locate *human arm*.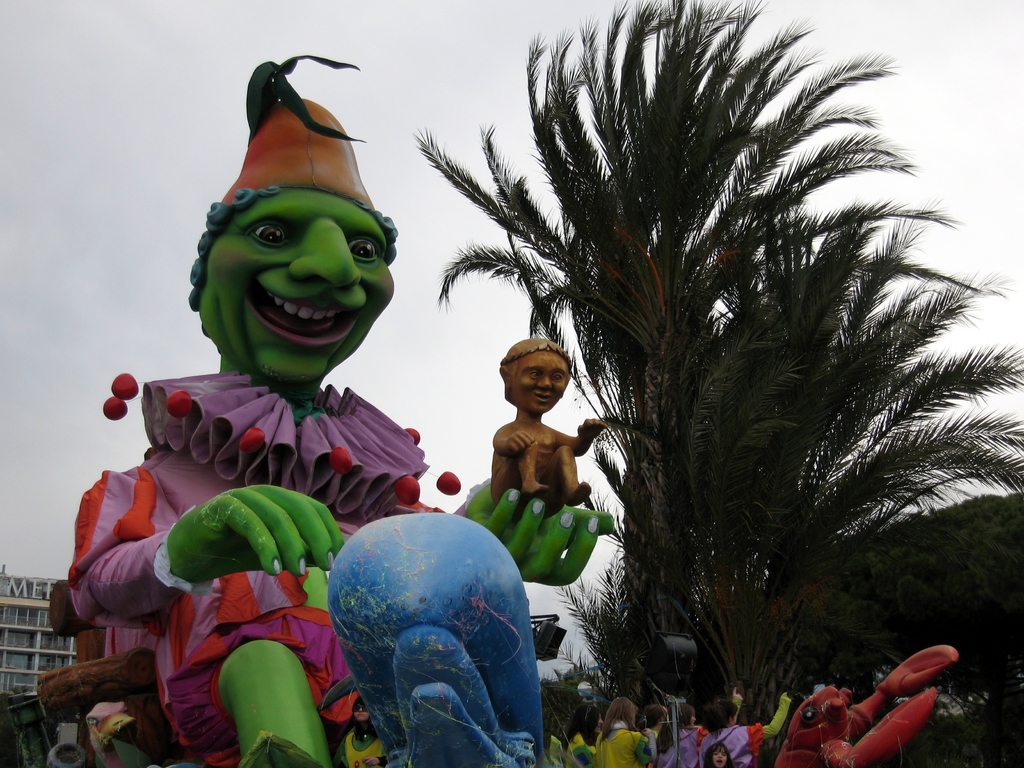
Bounding box: 566:419:588:442.
